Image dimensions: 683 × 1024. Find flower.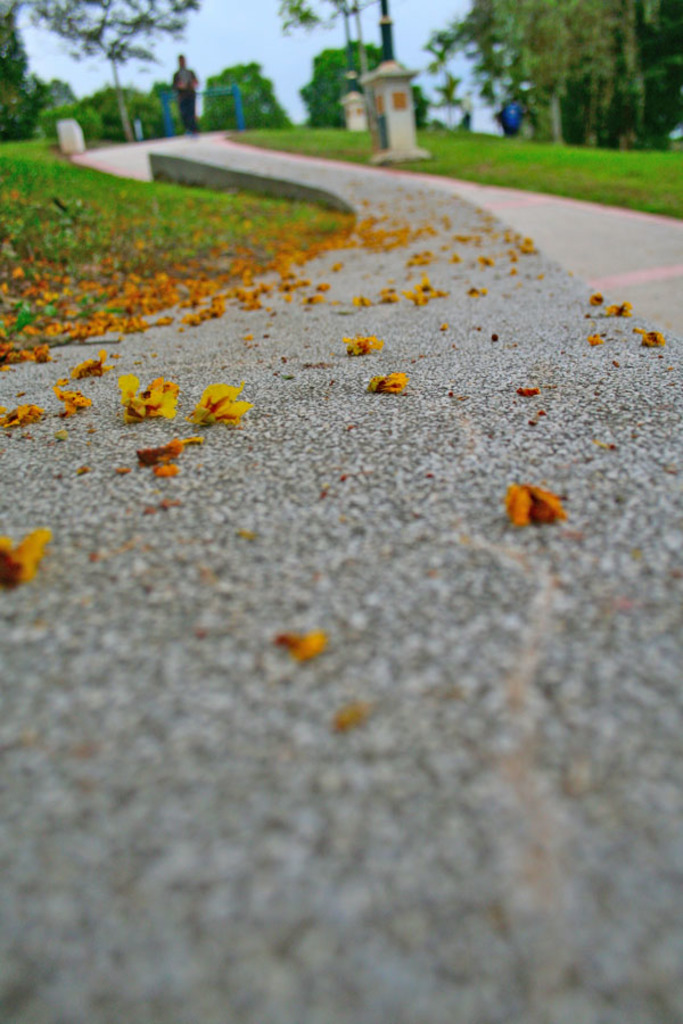
370 370 408 394.
